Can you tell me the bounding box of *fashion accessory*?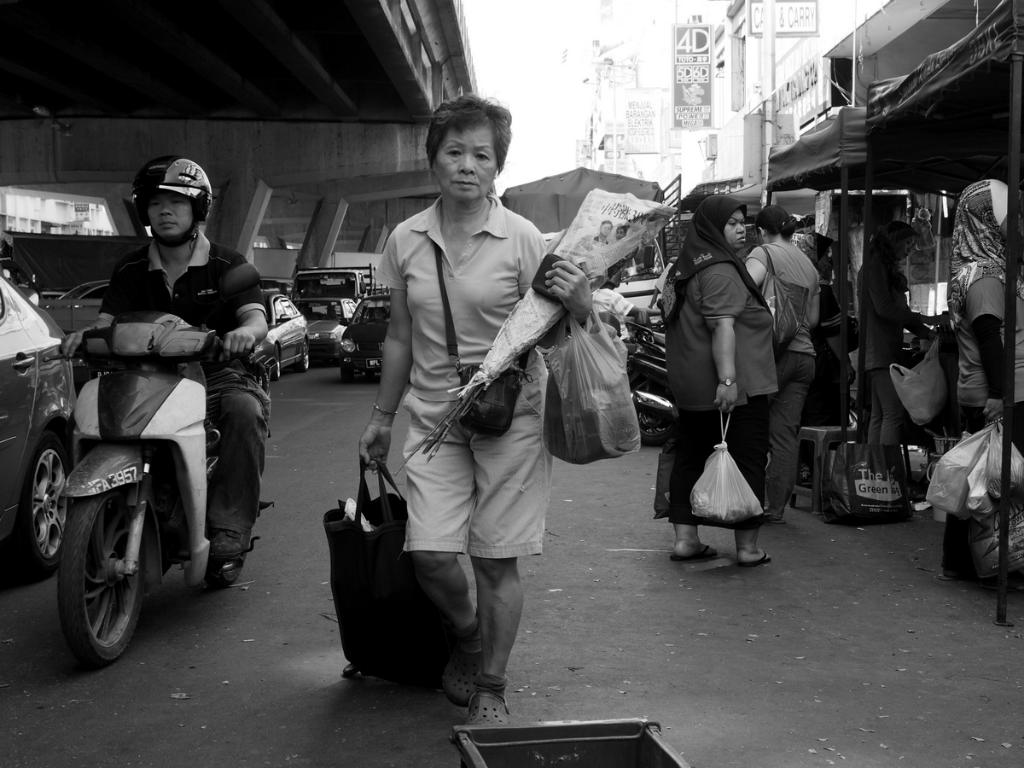
BBox(372, 404, 397, 415).
